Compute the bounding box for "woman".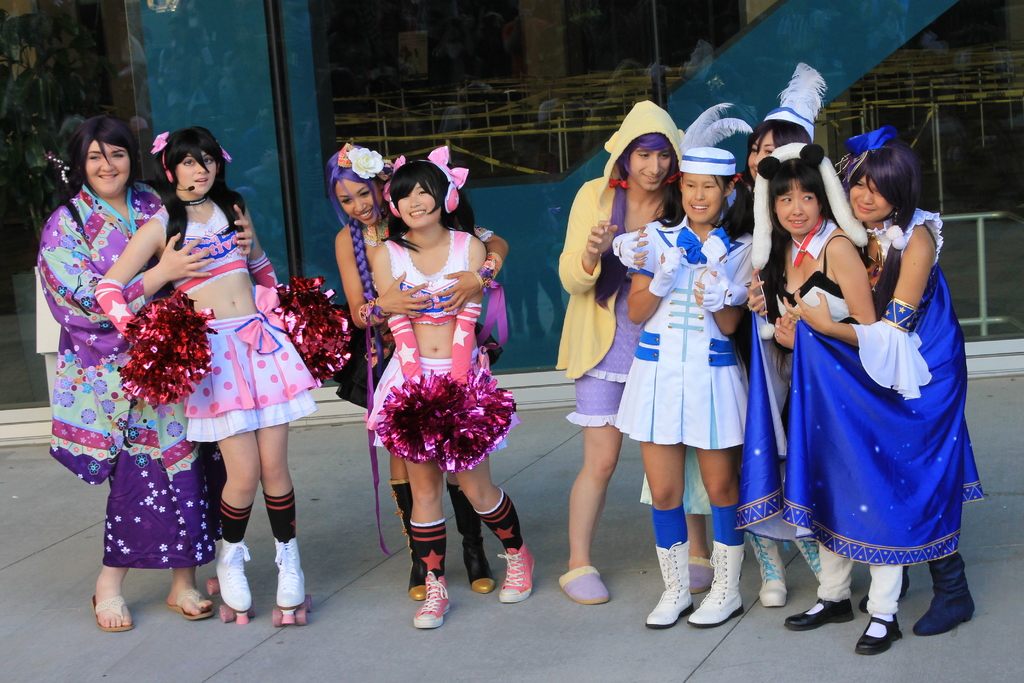
region(765, 156, 897, 660).
